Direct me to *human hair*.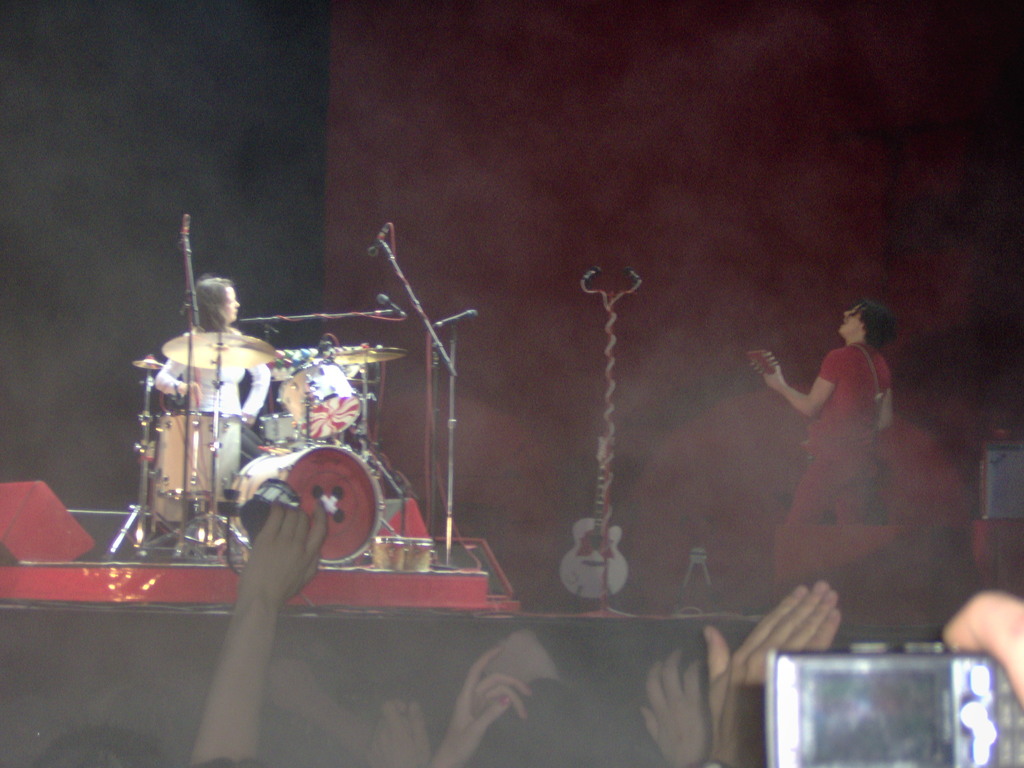
Direction: BBox(184, 275, 234, 340).
